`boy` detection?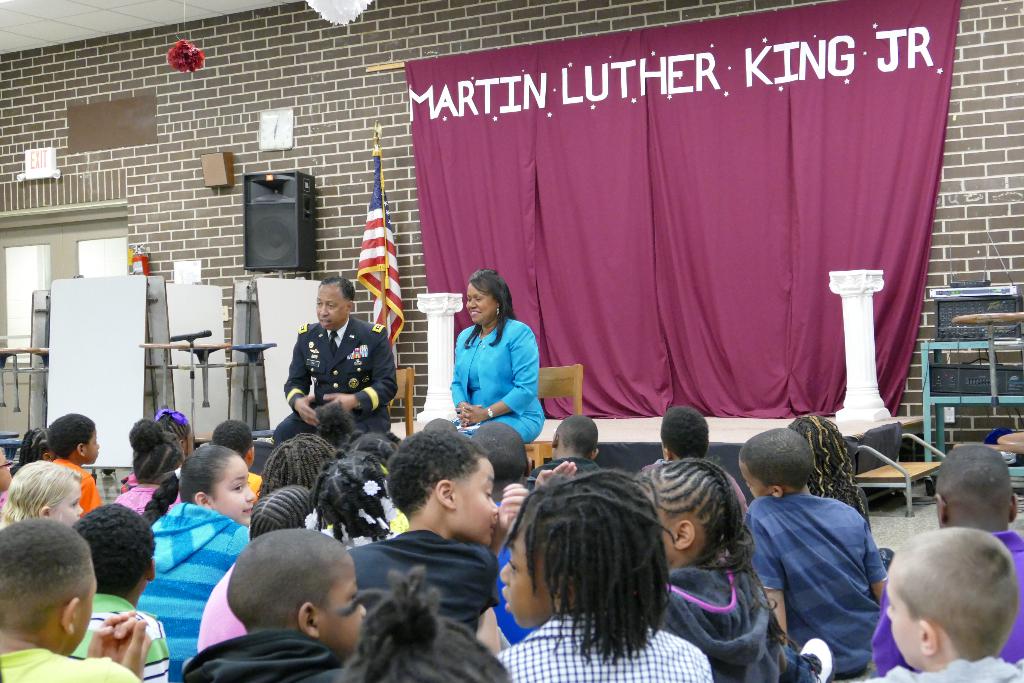
x1=641, y1=400, x2=748, y2=527
